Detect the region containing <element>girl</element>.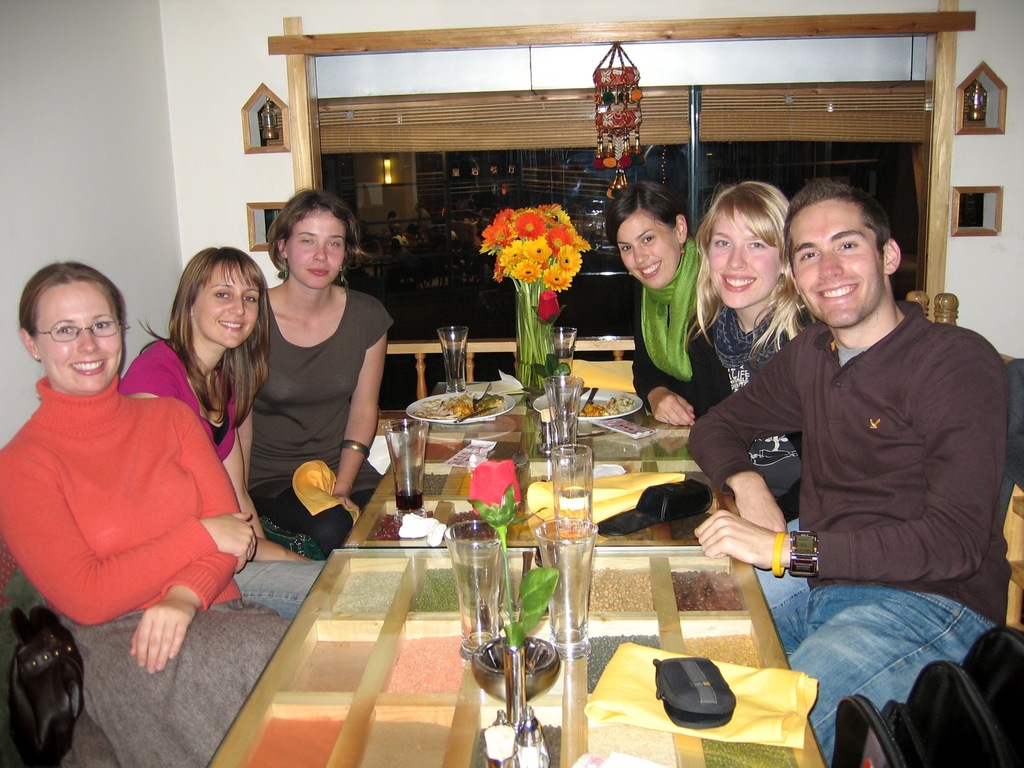
rect(119, 244, 328, 622).
